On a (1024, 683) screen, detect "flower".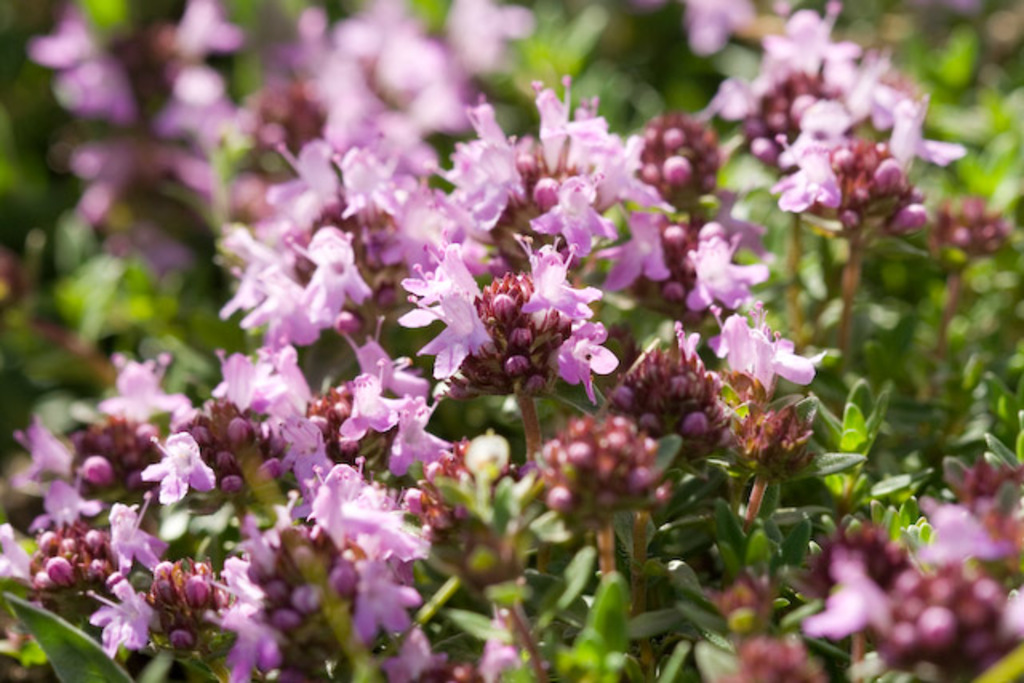
{"left": 414, "top": 286, "right": 499, "bottom": 381}.
